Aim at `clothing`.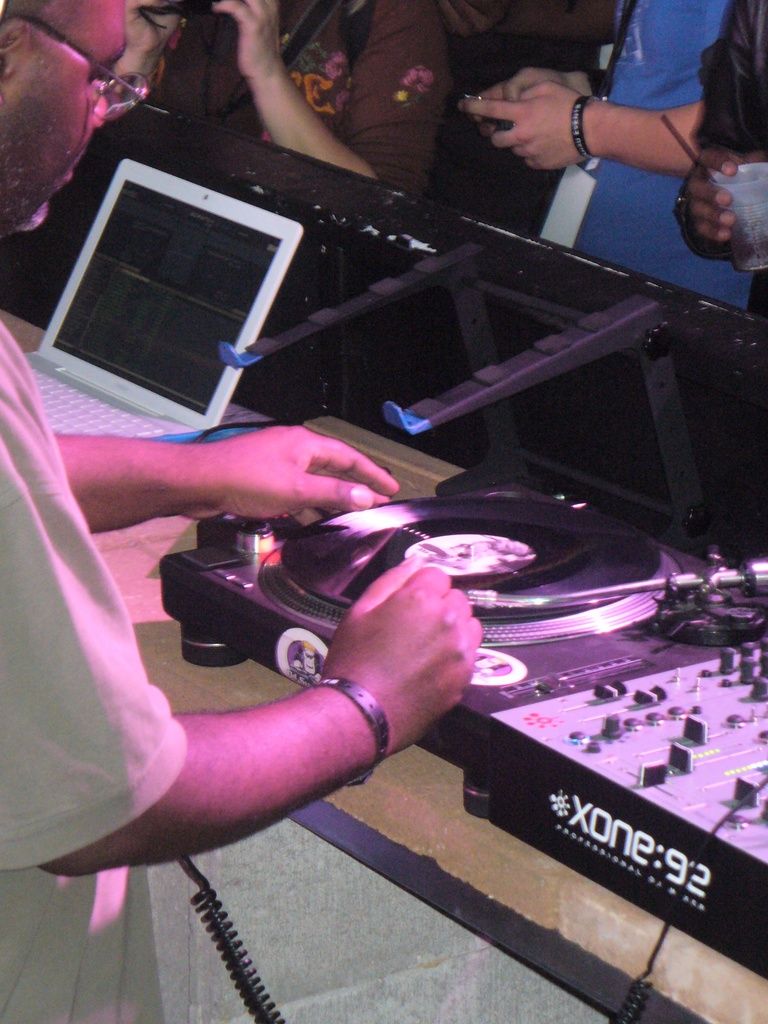
Aimed at {"left": 168, "top": 0, "right": 447, "bottom": 183}.
